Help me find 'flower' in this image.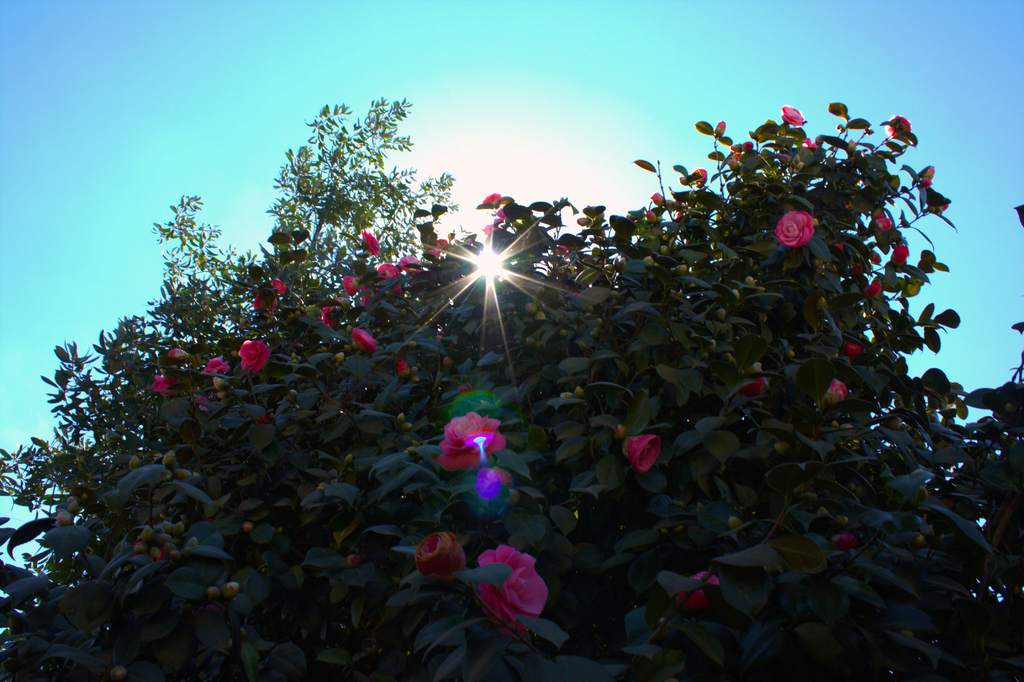
Found it: x1=240, y1=343, x2=268, y2=366.
